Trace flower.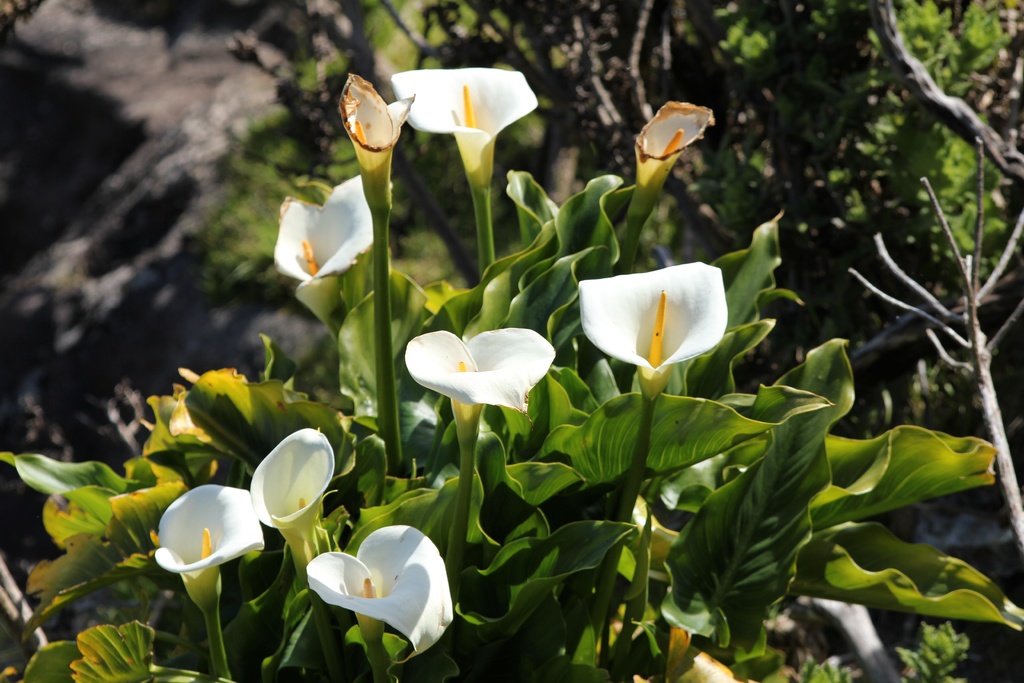
Traced to pyautogui.locateOnScreen(246, 429, 337, 580).
